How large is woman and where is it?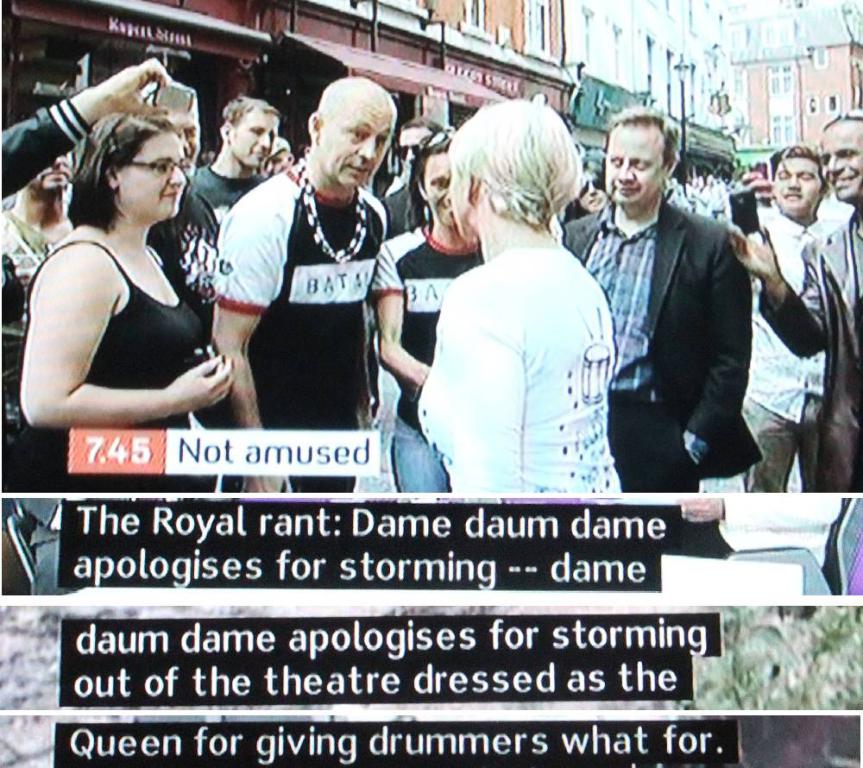
Bounding box: select_region(559, 142, 613, 224).
